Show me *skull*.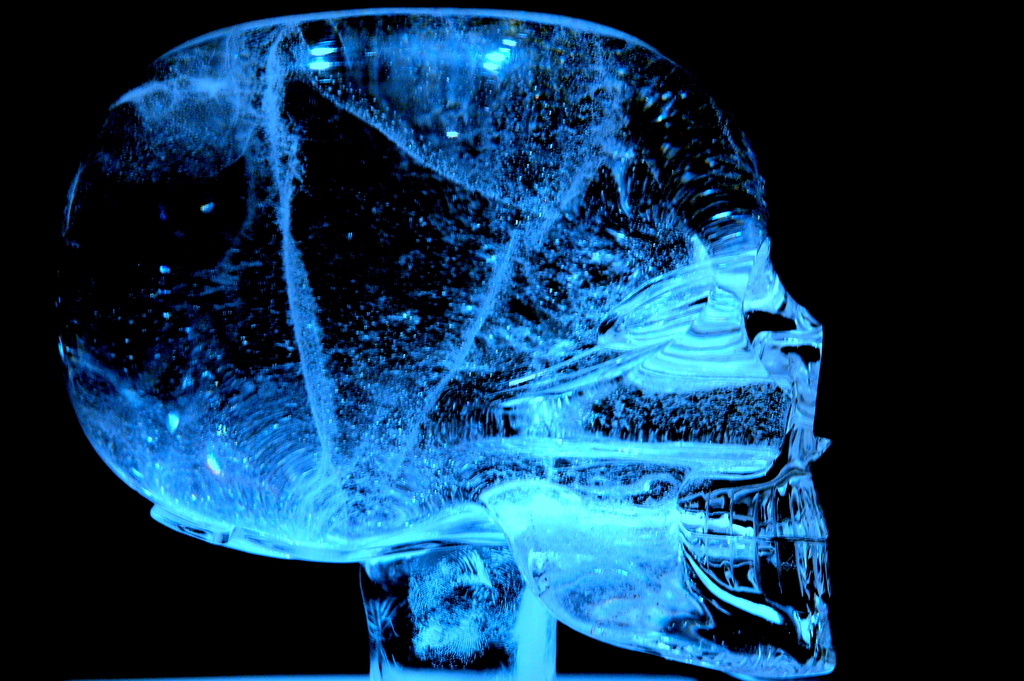
*skull* is here: <box>56,12,833,671</box>.
